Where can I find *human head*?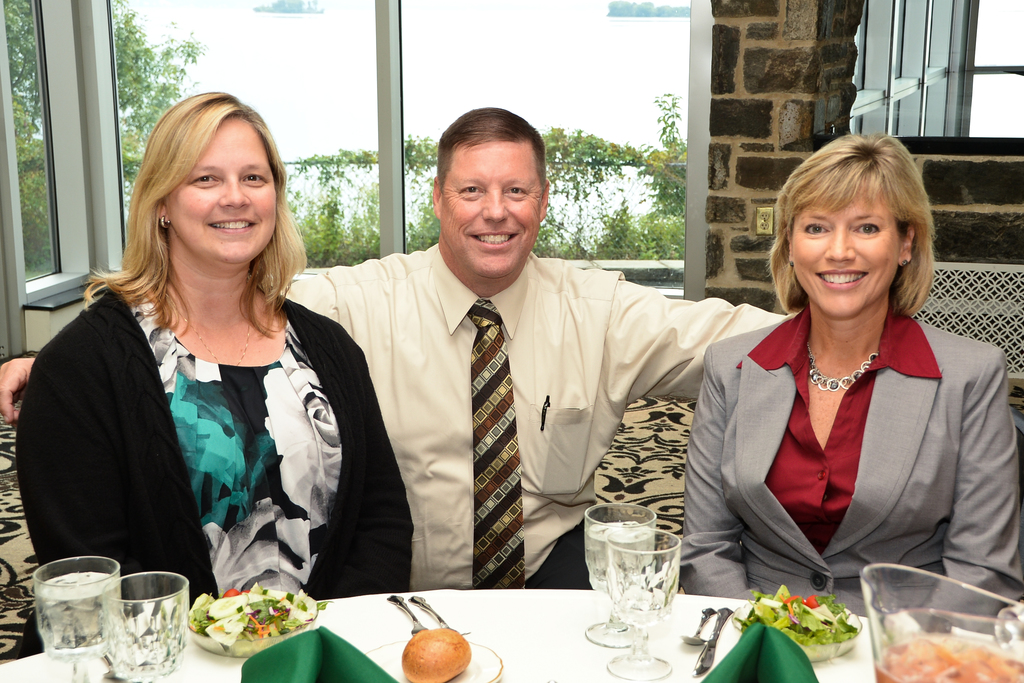
You can find it at rect(428, 108, 552, 278).
